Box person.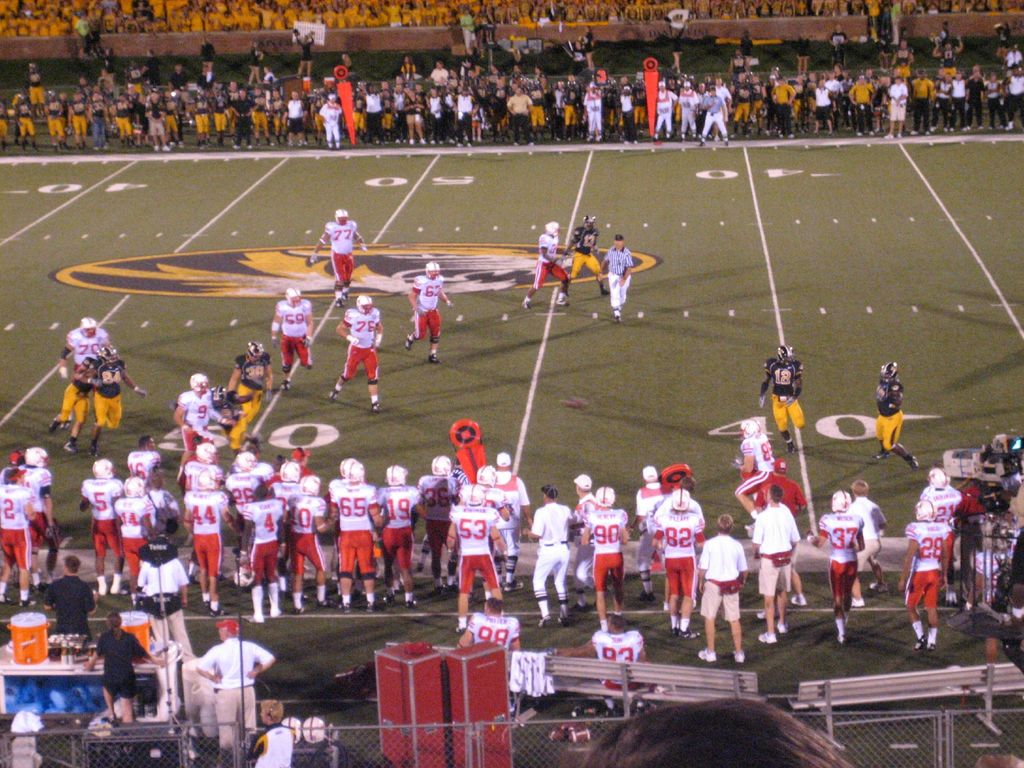
[x1=446, y1=477, x2=510, y2=628].
